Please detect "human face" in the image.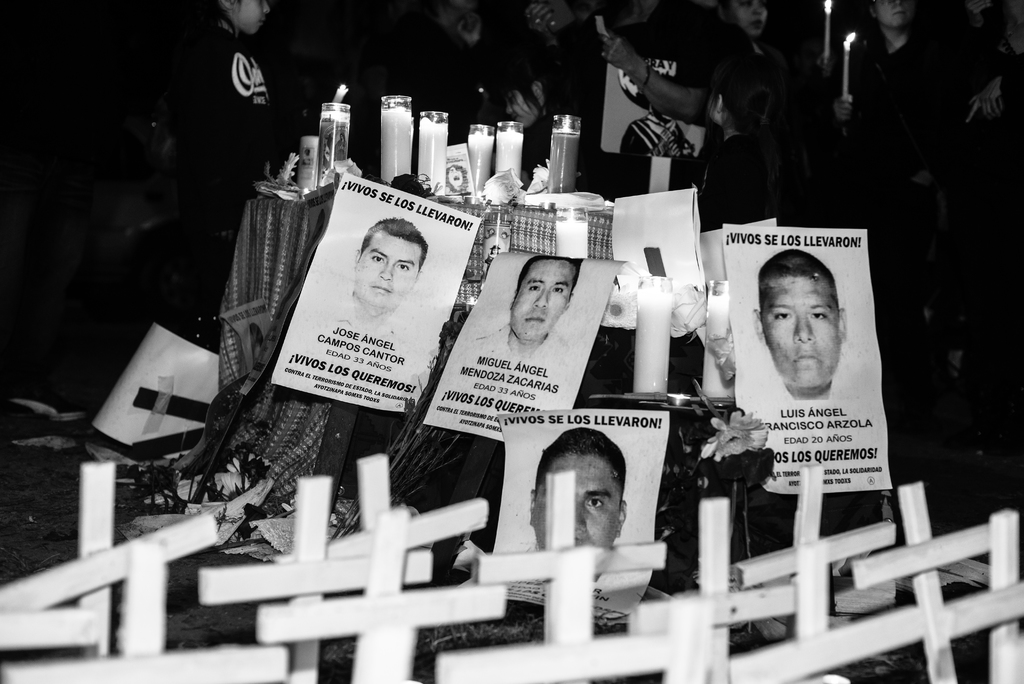
353,237,419,309.
